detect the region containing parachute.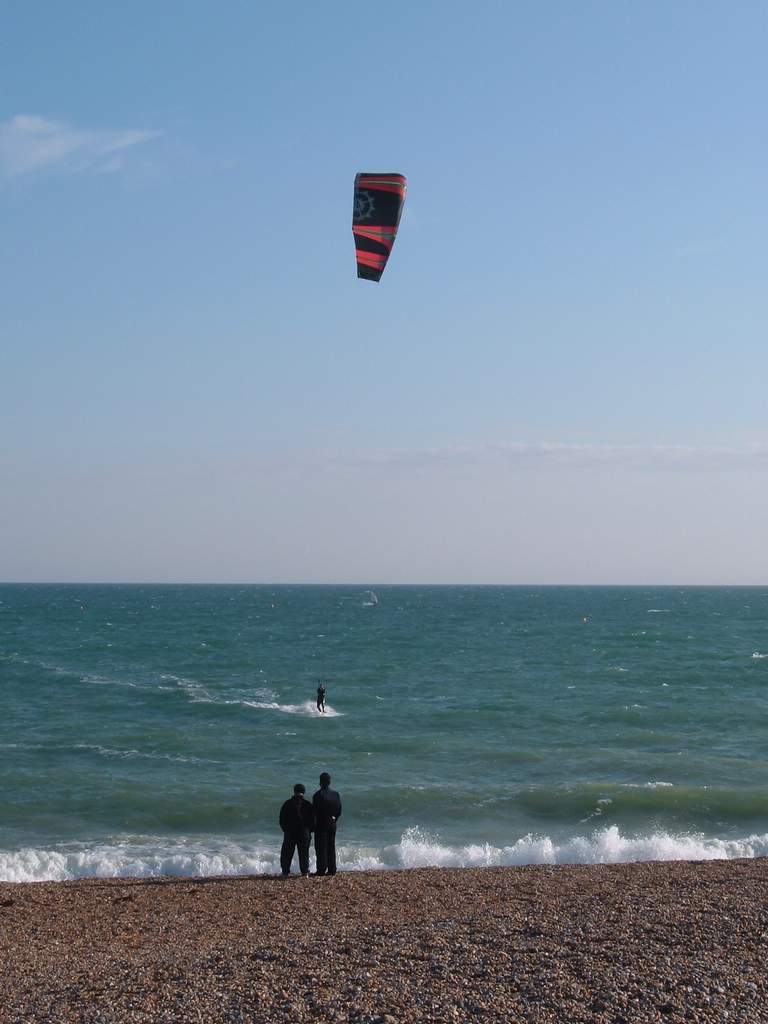
region(342, 140, 421, 295).
